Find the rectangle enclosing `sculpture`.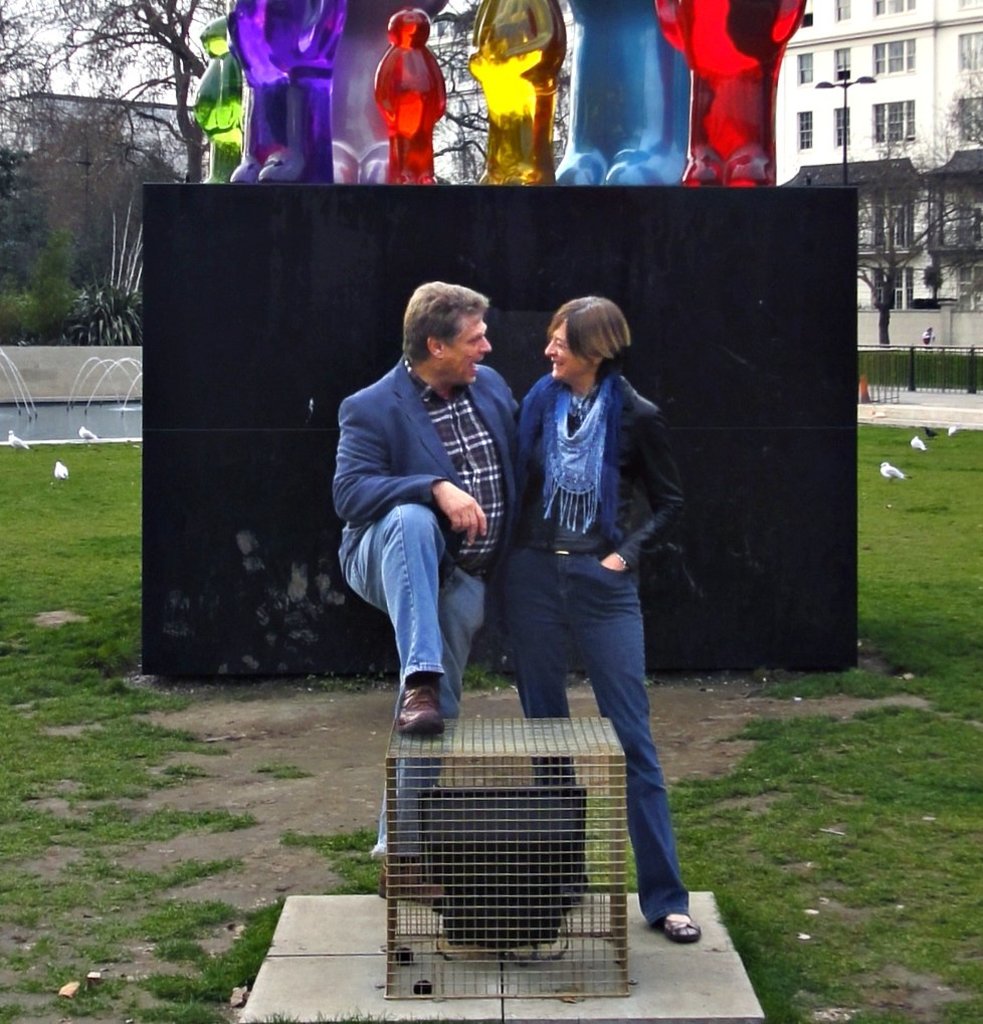
[556, 0, 685, 182].
